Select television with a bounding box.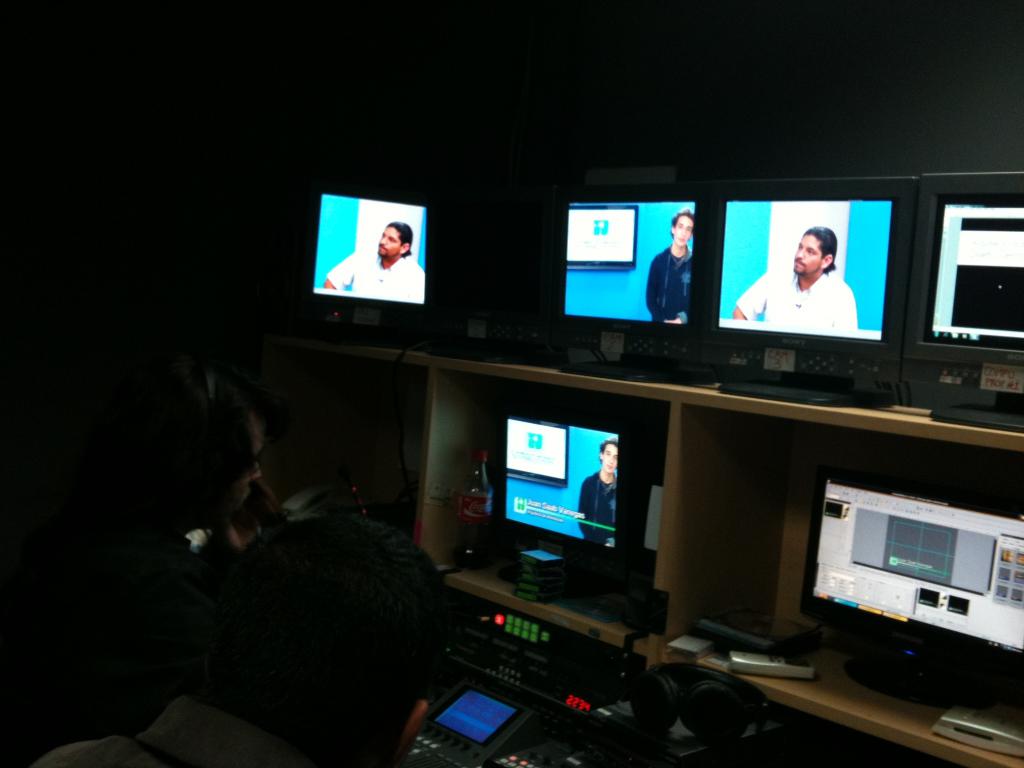
x1=899, y1=170, x2=1023, y2=431.
